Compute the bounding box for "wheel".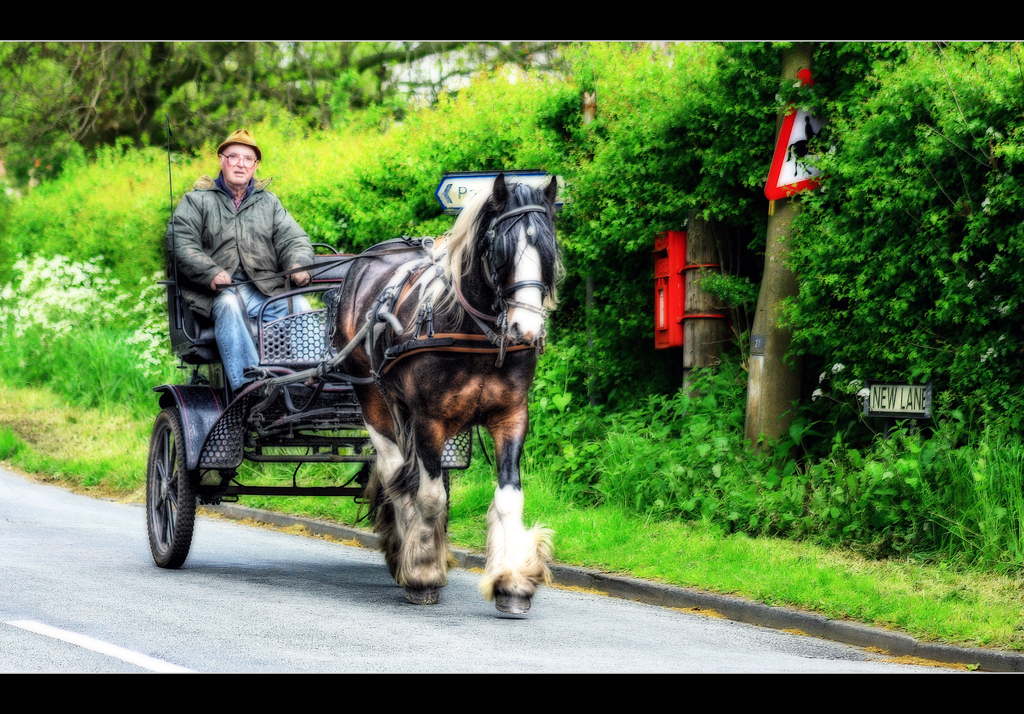
Rect(141, 409, 193, 571).
